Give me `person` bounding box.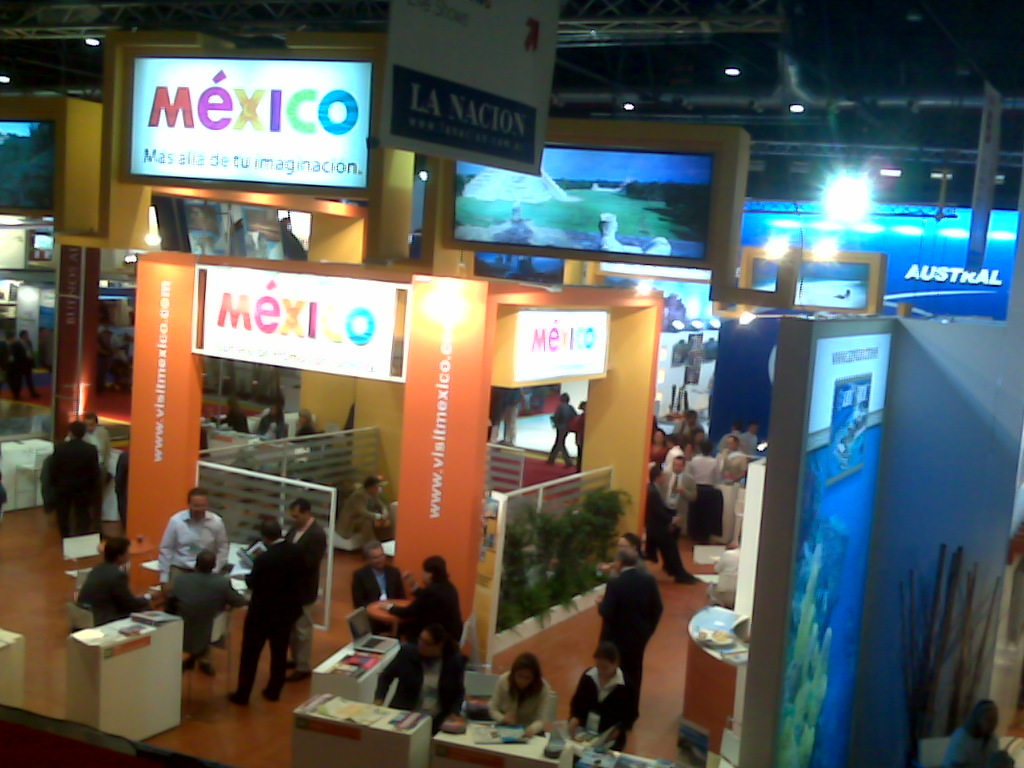
box=[296, 412, 319, 433].
